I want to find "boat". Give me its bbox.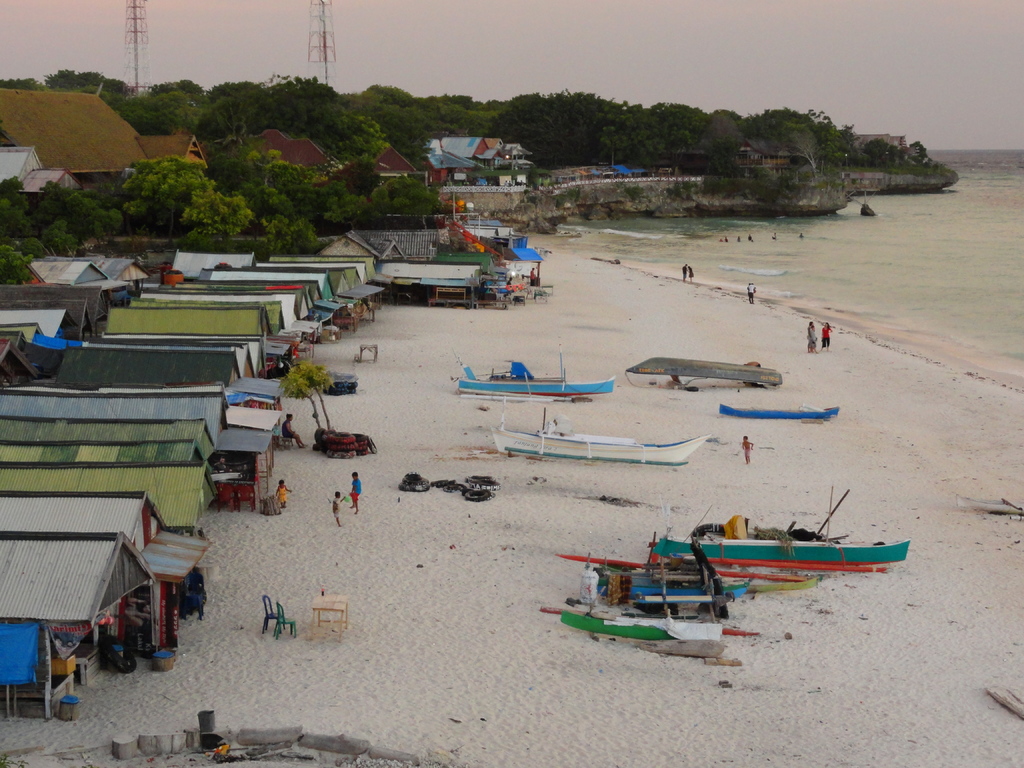
(586,570,755,611).
